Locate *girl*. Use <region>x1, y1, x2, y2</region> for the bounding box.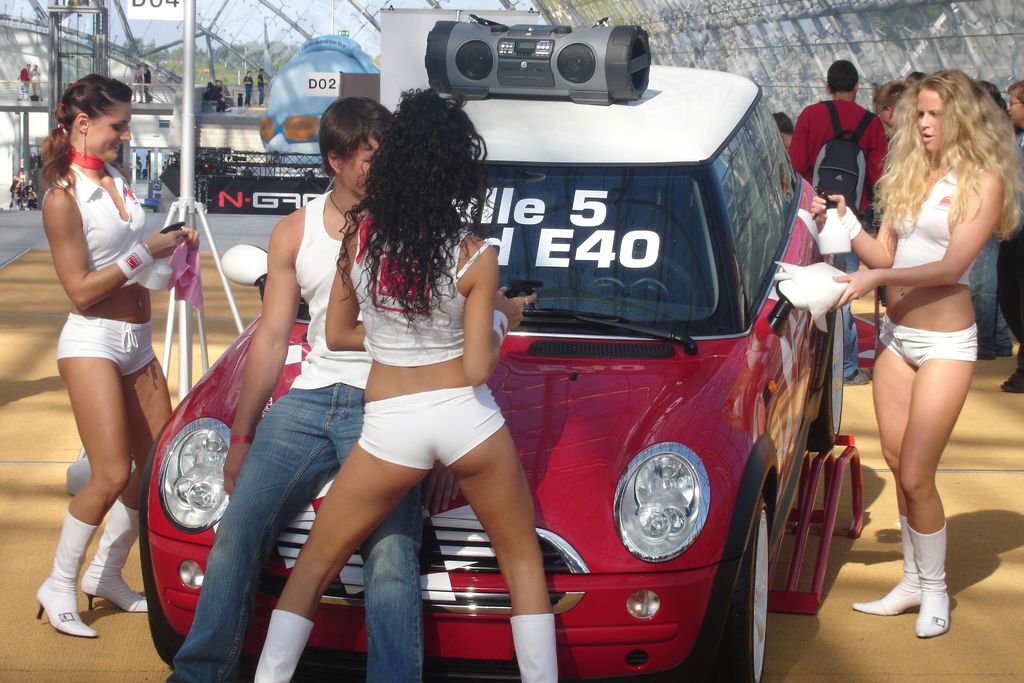
<region>26, 78, 207, 641</region>.
